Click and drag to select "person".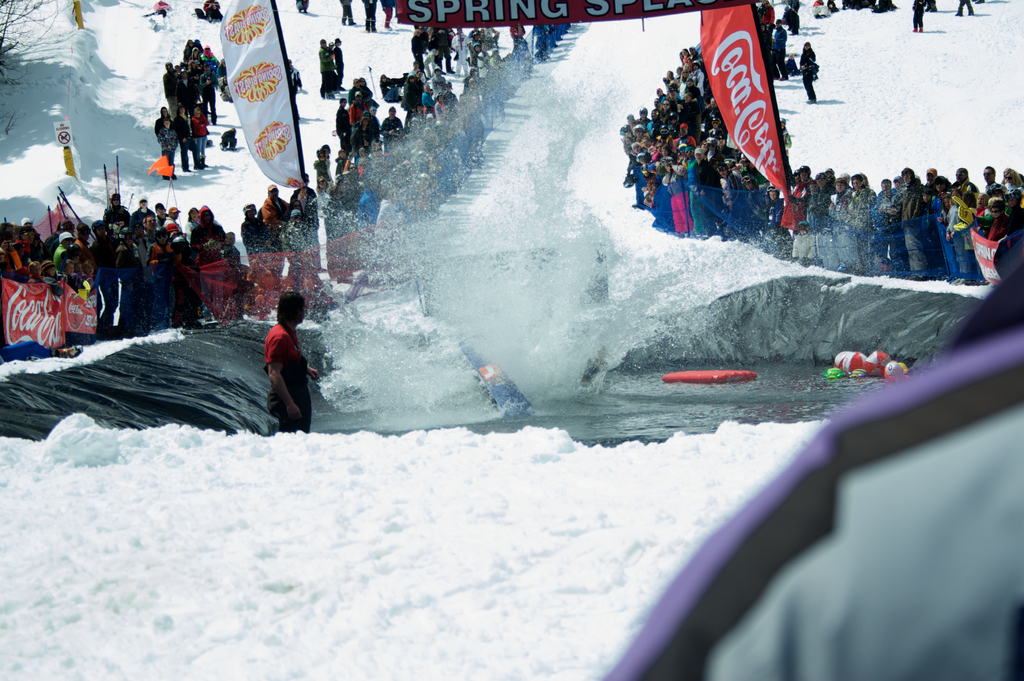
Selection: (x1=922, y1=164, x2=938, y2=182).
